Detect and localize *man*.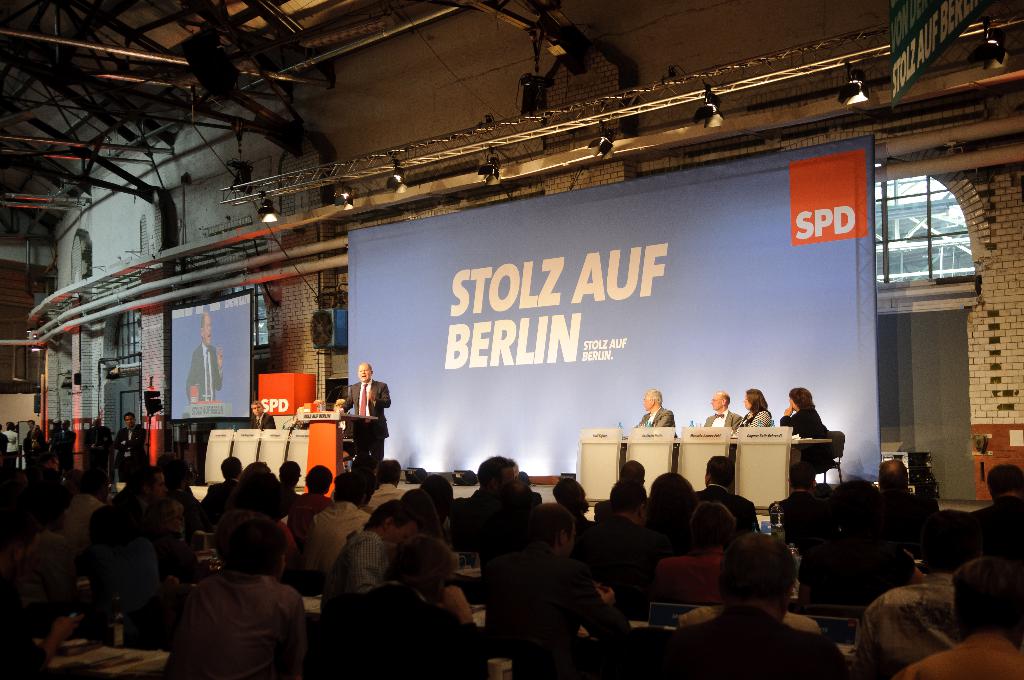
Localized at <region>52, 420, 77, 470</region>.
